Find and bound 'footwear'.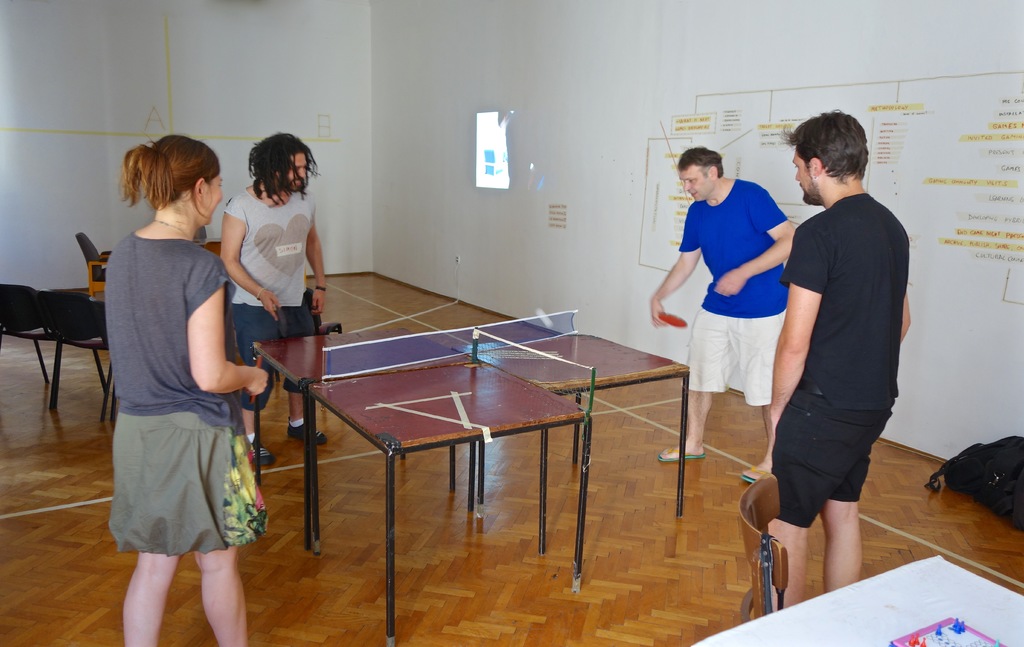
Bound: {"x1": 246, "y1": 434, "x2": 281, "y2": 465}.
